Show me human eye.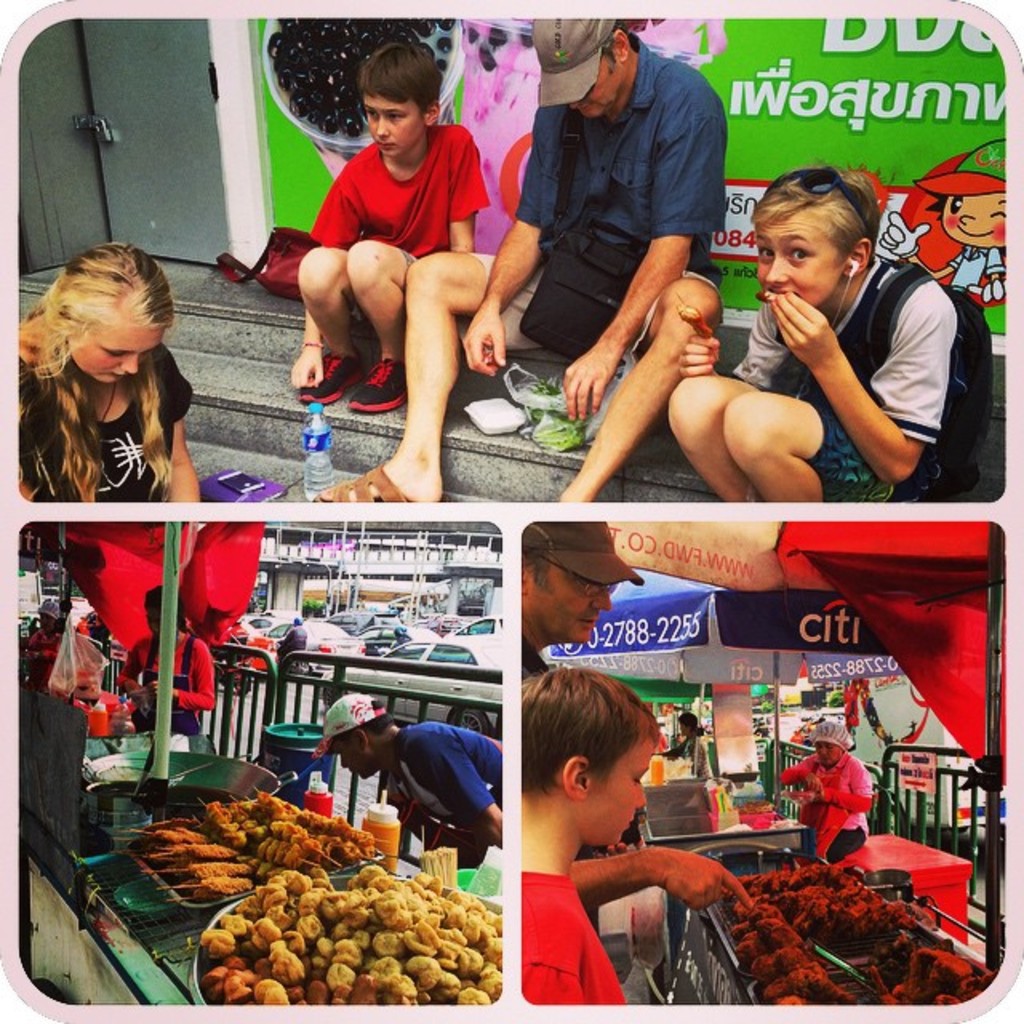
human eye is here: region(104, 347, 123, 358).
